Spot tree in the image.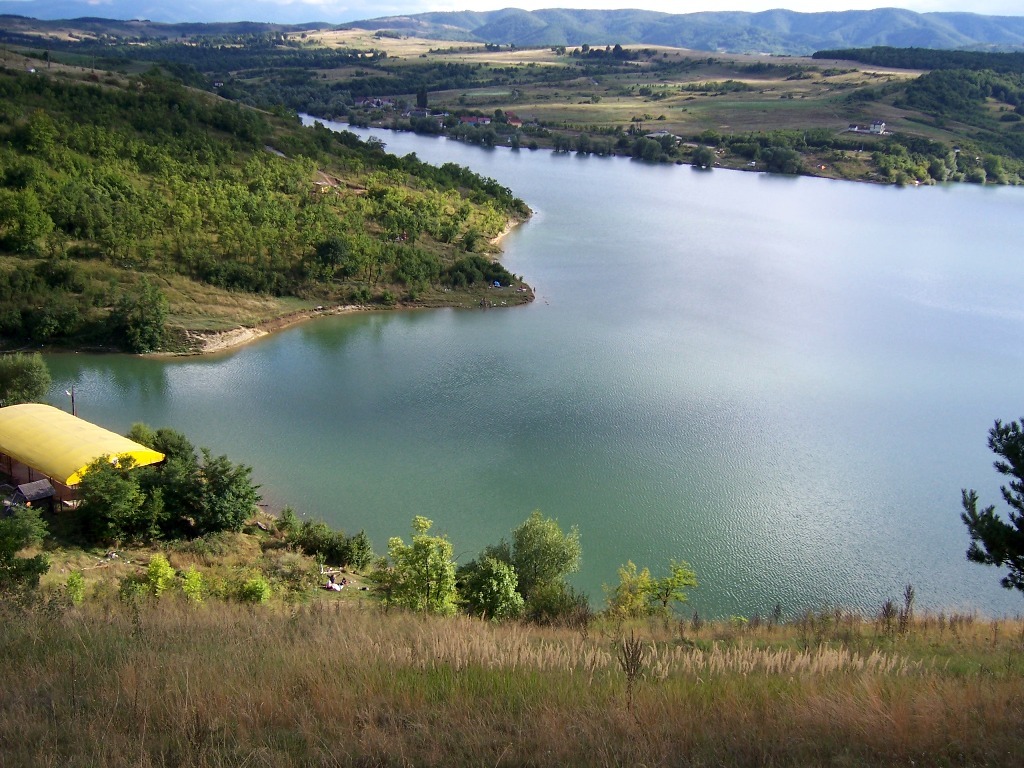
tree found at (202, 448, 265, 533).
